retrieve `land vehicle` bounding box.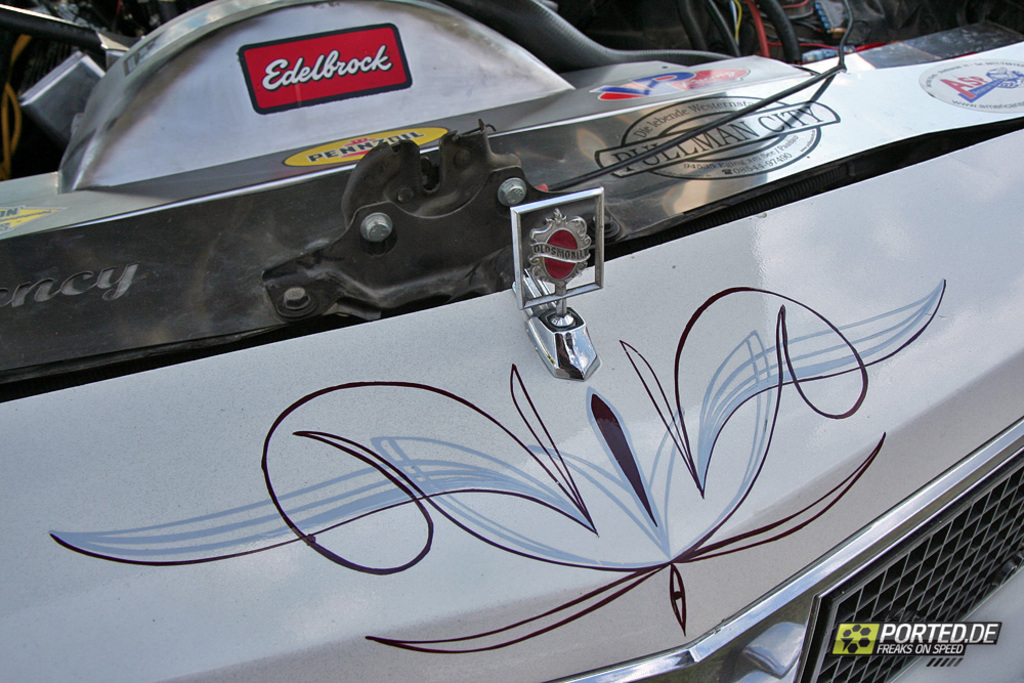
Bounding box: <box>1,1,1023,682</box>.
